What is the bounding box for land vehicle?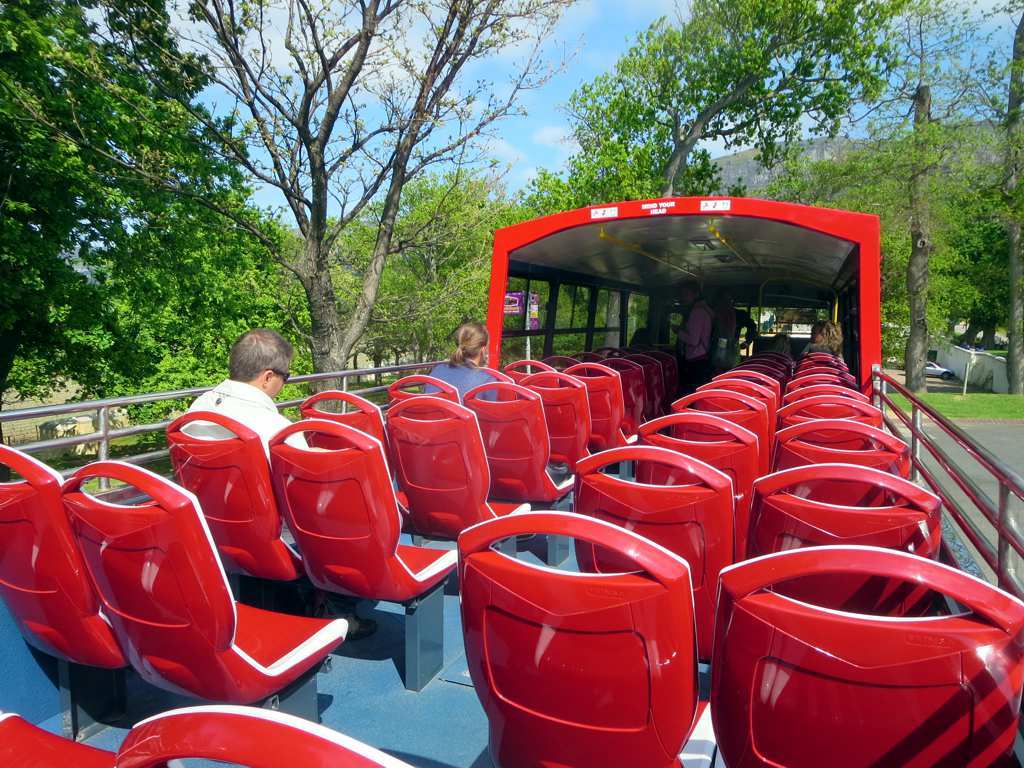
(x1=0, y1=192, x2=1023, y2=767).
